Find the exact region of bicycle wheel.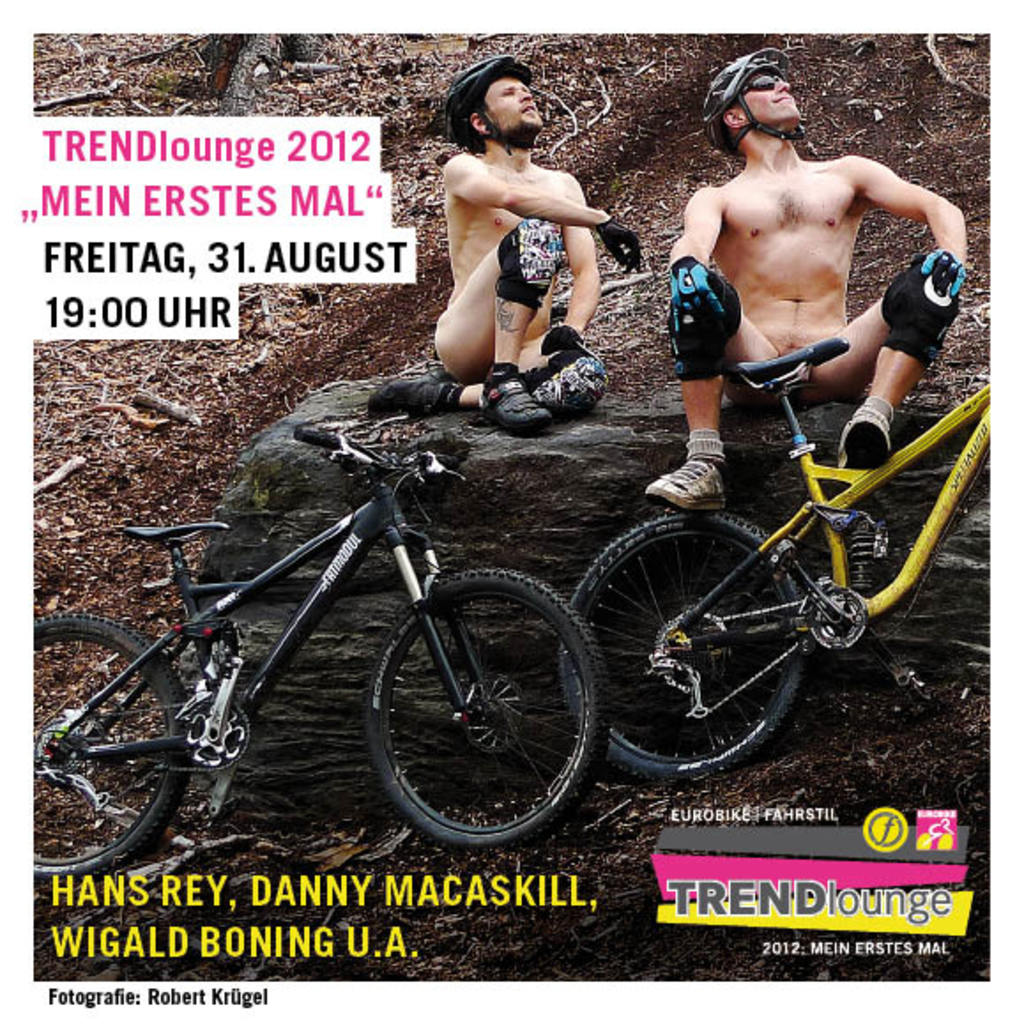
Exact region: x1=554 y1=504 x2=815 y2=785.
